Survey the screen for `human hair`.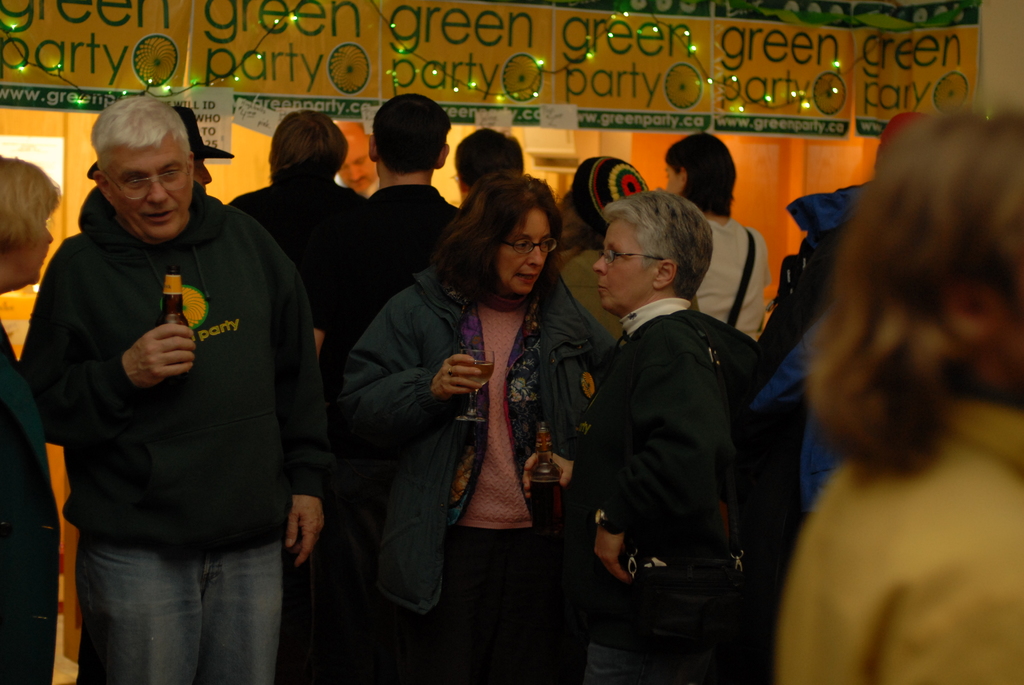
Survey found: crop(0, 161, 65, 239).
